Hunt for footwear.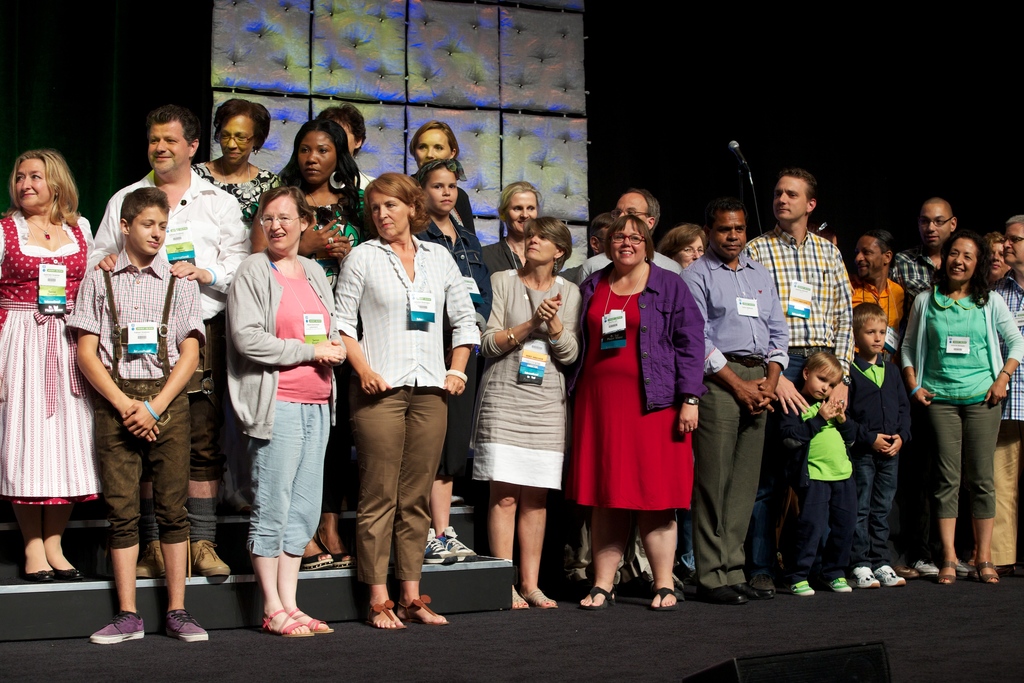
Hunted down at (190,537,229,579).
